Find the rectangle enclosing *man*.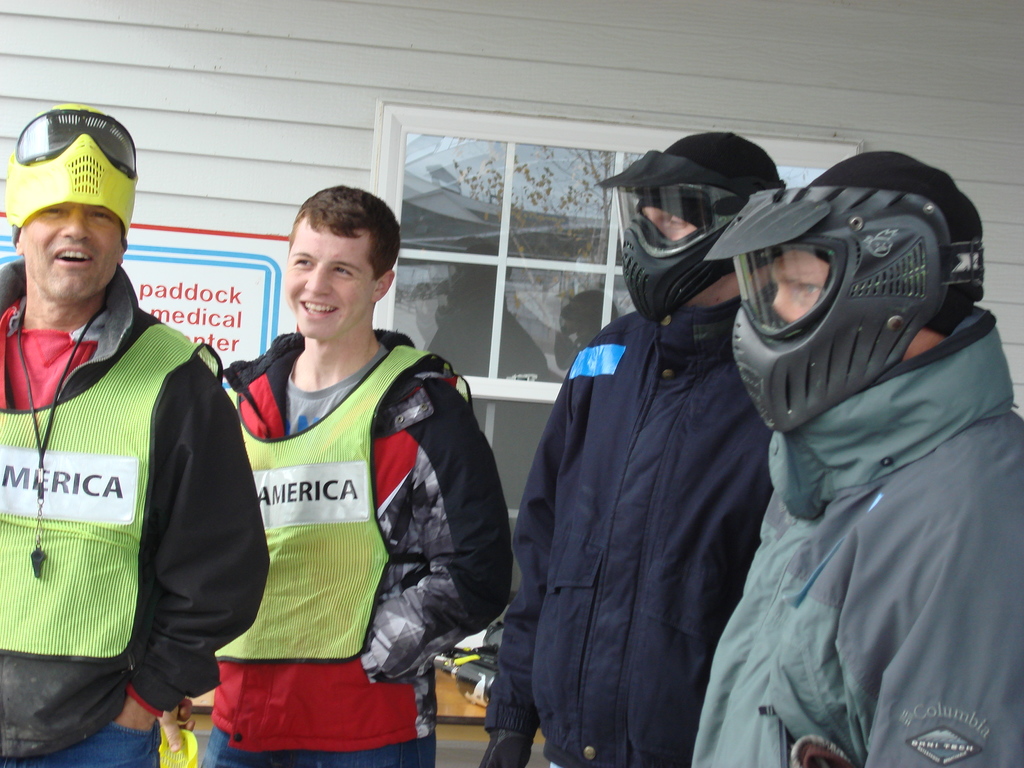
box(479, 129, 778, 767).
